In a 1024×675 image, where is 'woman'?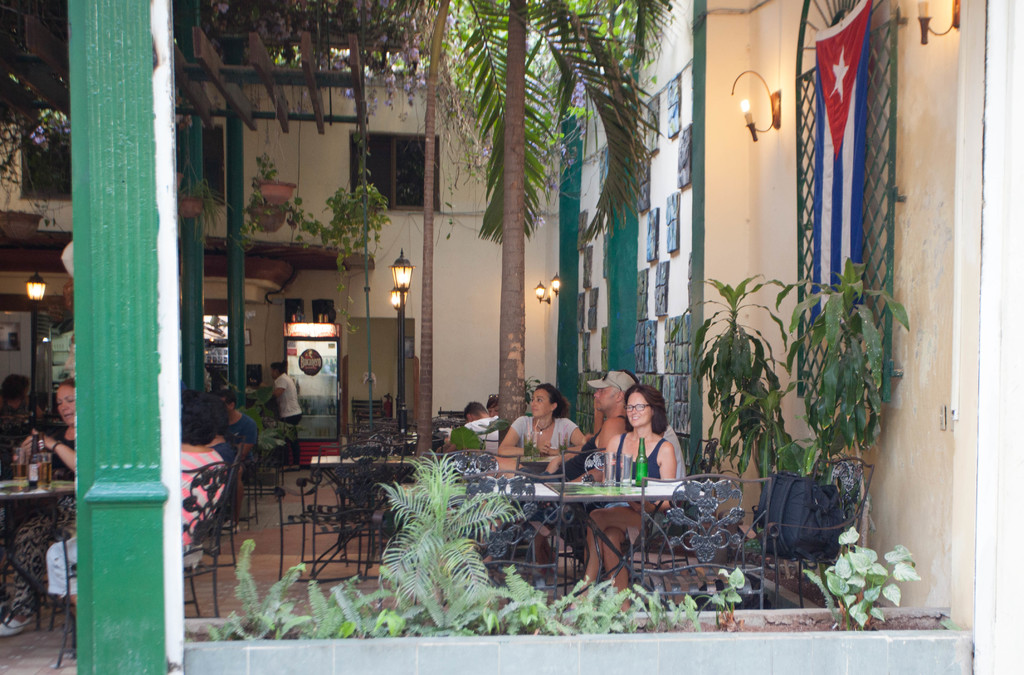
<box>0,382,79,640</box>.
